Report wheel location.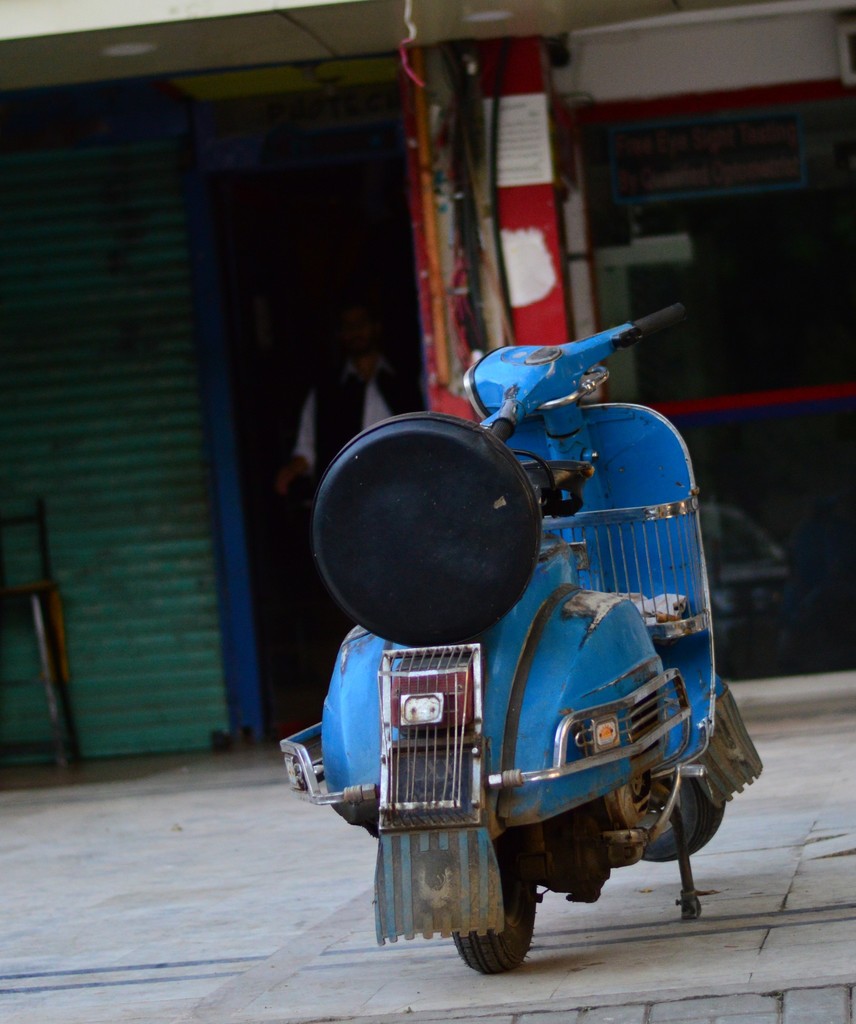
Report: {"left": 306, "top": 410, "right": 547, "bottom": 654}.
